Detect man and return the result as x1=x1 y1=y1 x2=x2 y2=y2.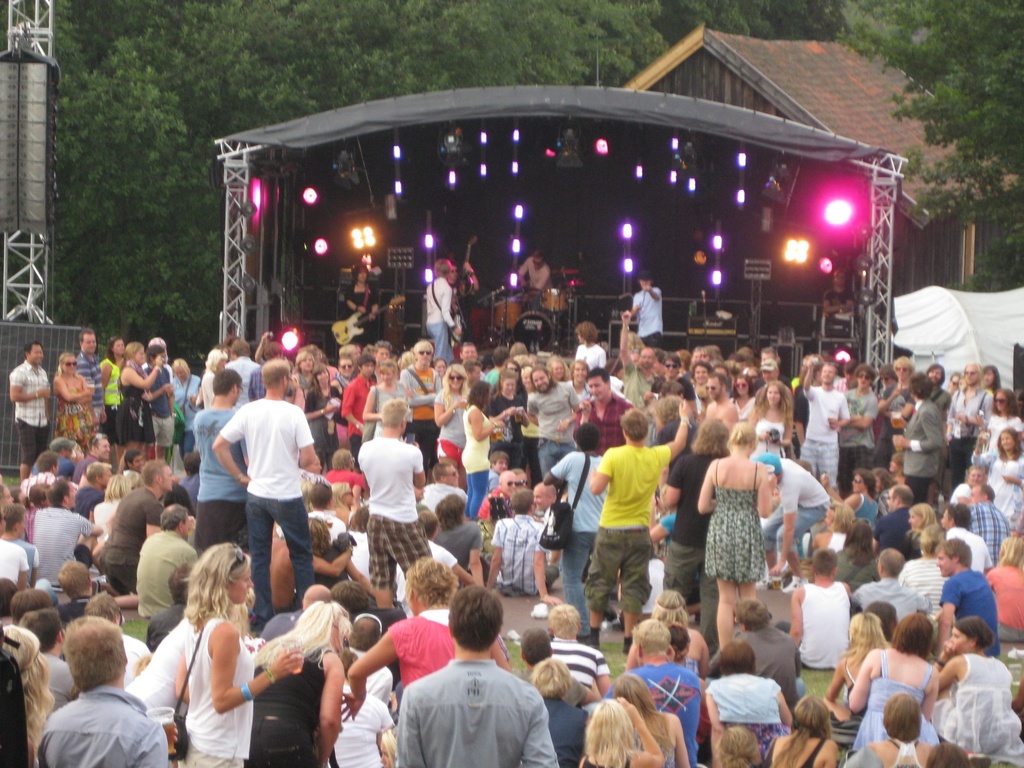
x1=940 y1=539 x2=1006 y2=669.
